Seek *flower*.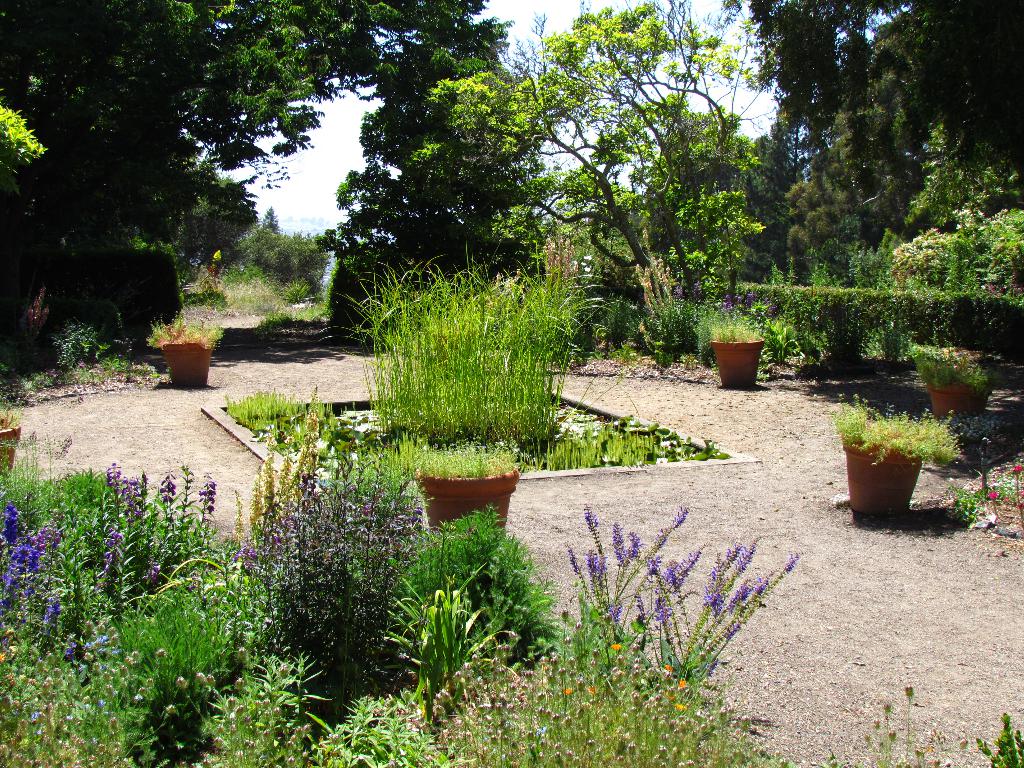
pyautogui.locateOnScreen(588, 685, 595, 695).
